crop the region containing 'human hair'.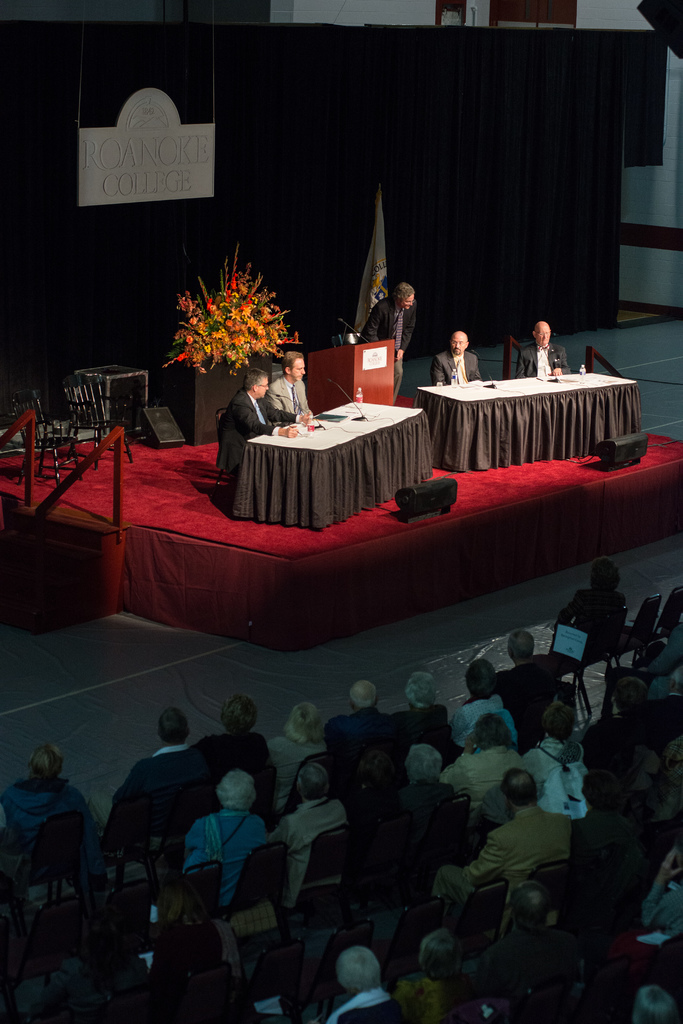
Crop region: 296,760,328,803.
